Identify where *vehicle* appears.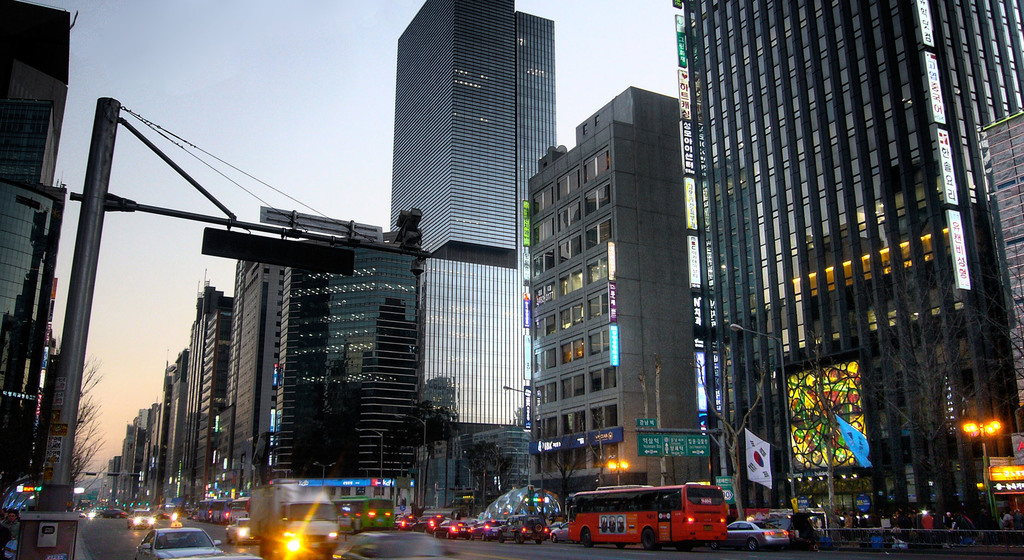
Appears at pyautogui.locateOnScreen(766, 513, 826, 546).
